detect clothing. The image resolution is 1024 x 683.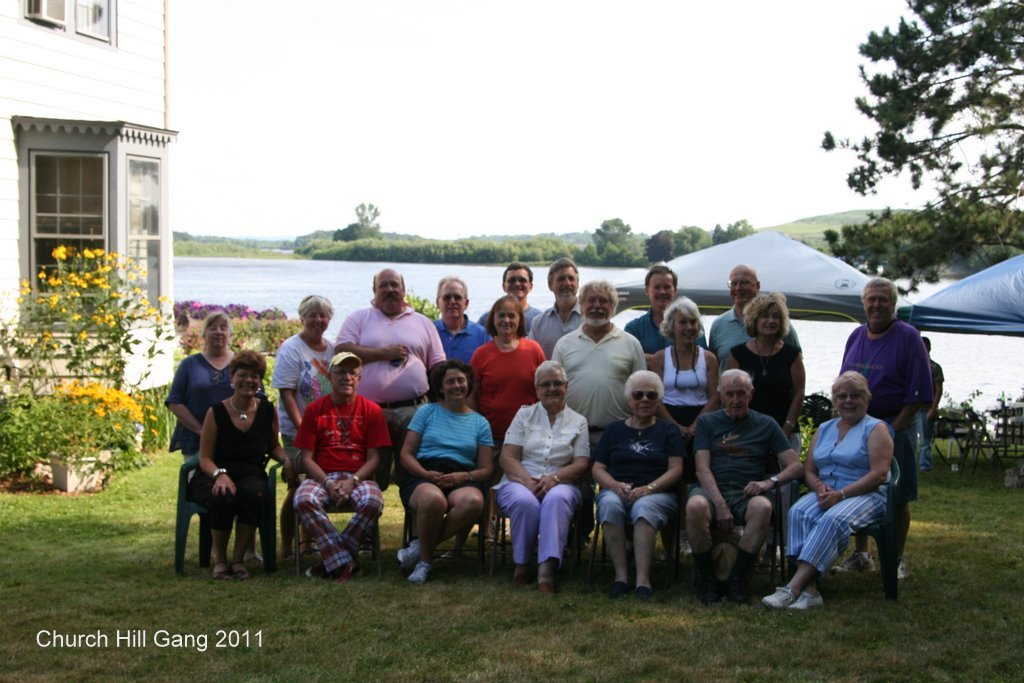
[left=165, top=346, right=221, bottom=478].
